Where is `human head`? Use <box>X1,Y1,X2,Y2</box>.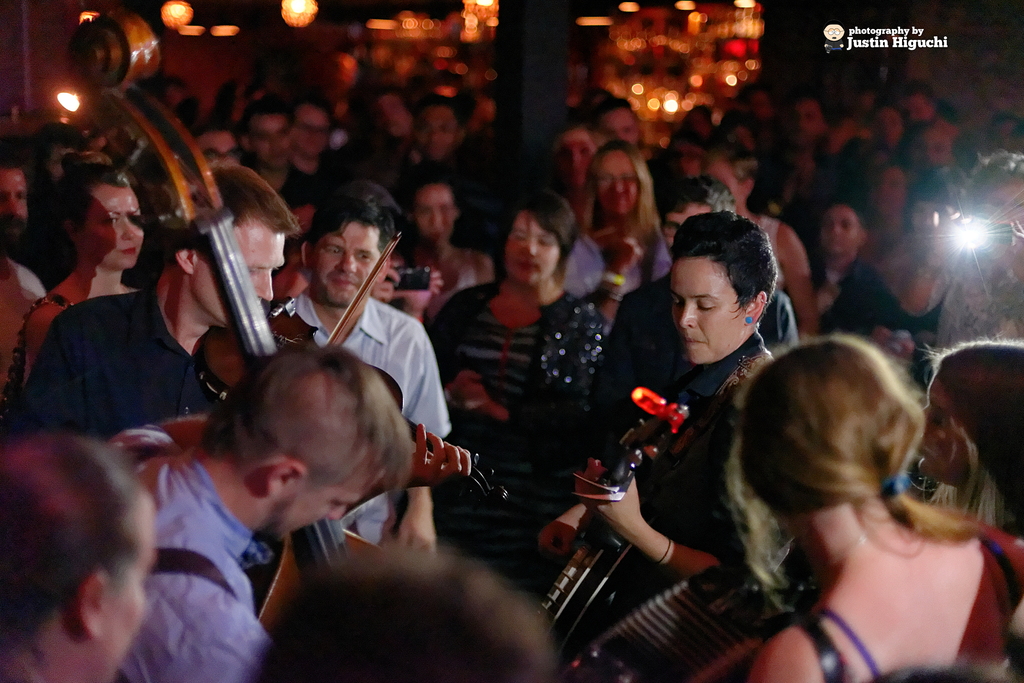
<box>871,157,911,226</box>.
